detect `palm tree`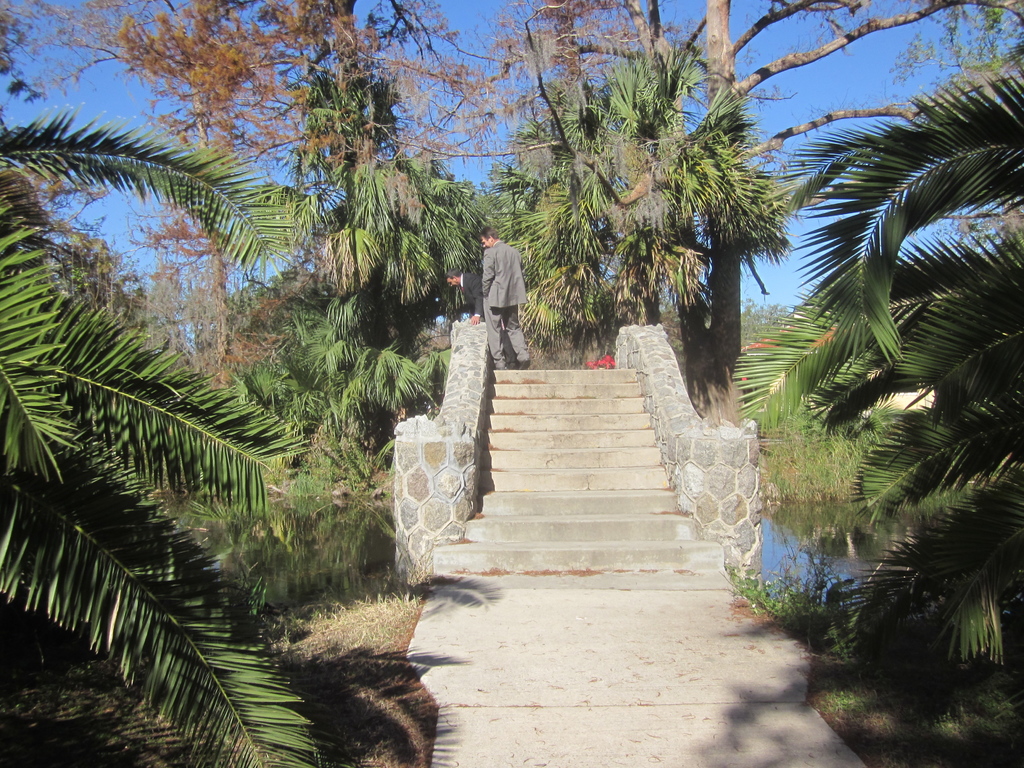
locate(509, 55, 802, 453)
